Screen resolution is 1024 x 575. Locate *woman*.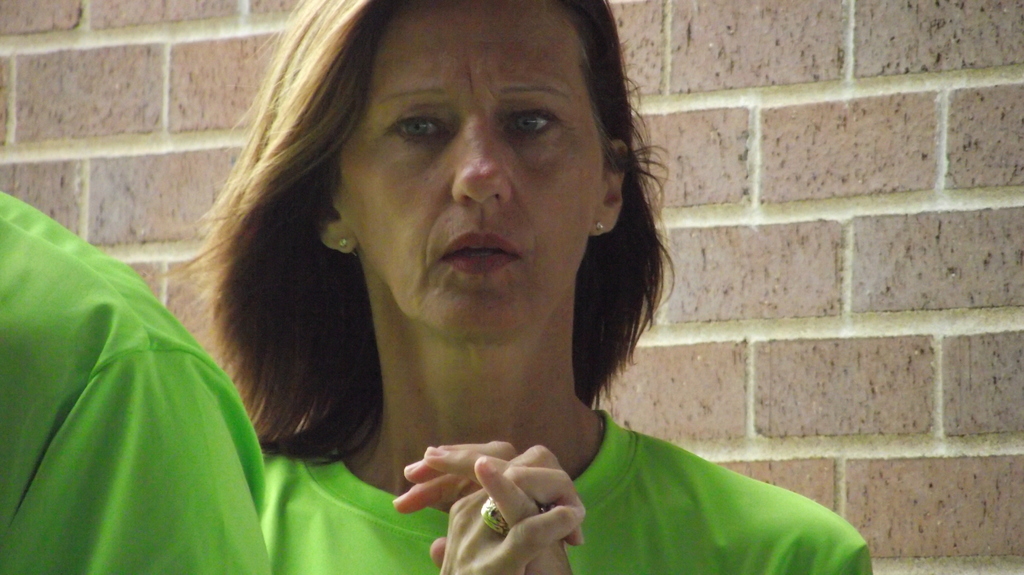
Rect(174, 0, 882, 574).
